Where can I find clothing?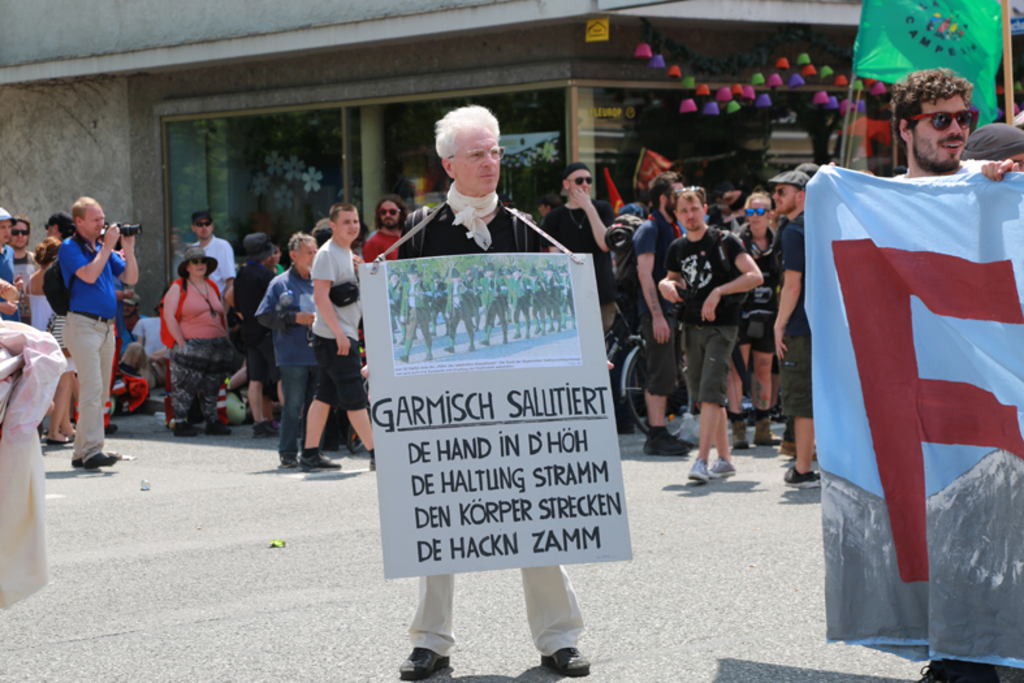
You can find it at (9,245,38,293).
